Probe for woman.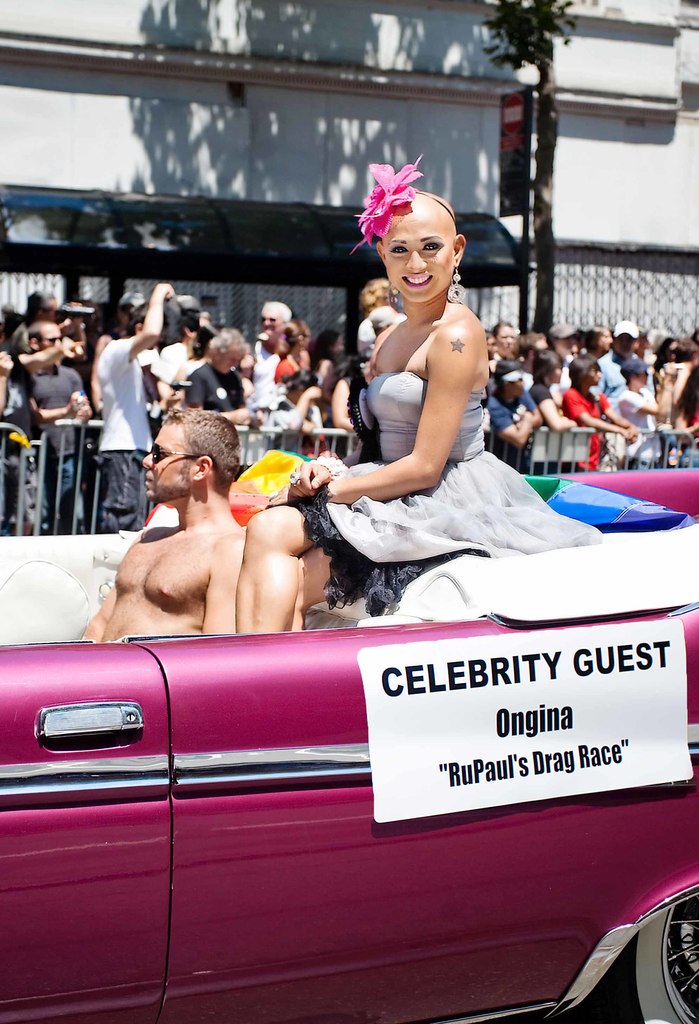
Probe result: 275 317 317 387.
